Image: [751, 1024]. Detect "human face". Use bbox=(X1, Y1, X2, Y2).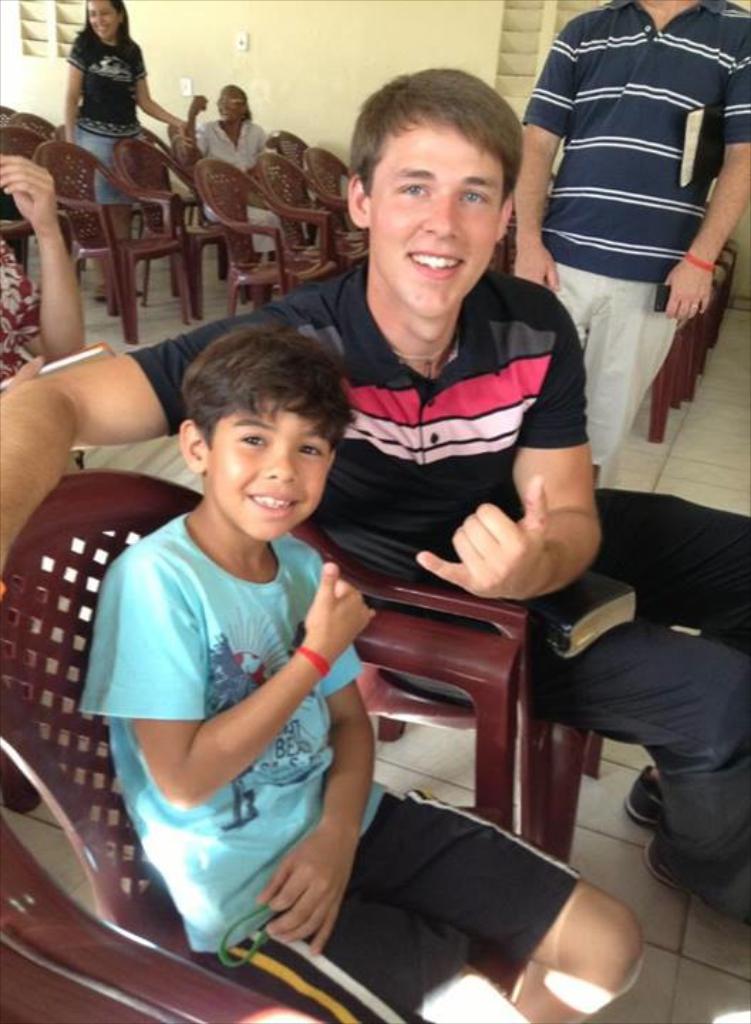
bbox=(368, 125, 505, 314).
